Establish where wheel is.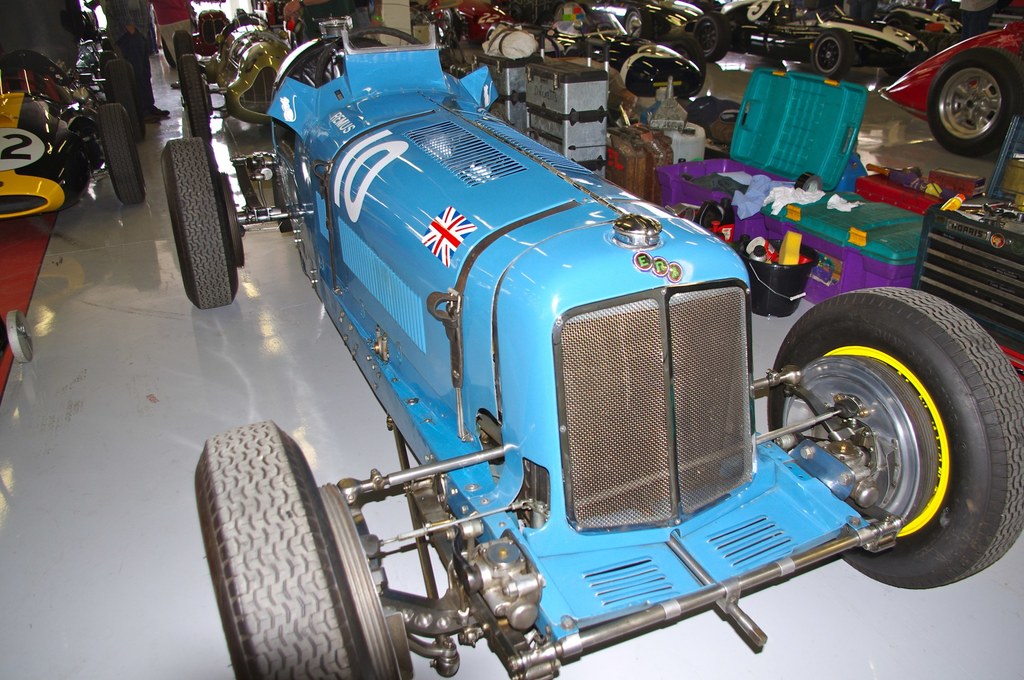
Established at (left=102, top=61, right=150, bottom=142).
